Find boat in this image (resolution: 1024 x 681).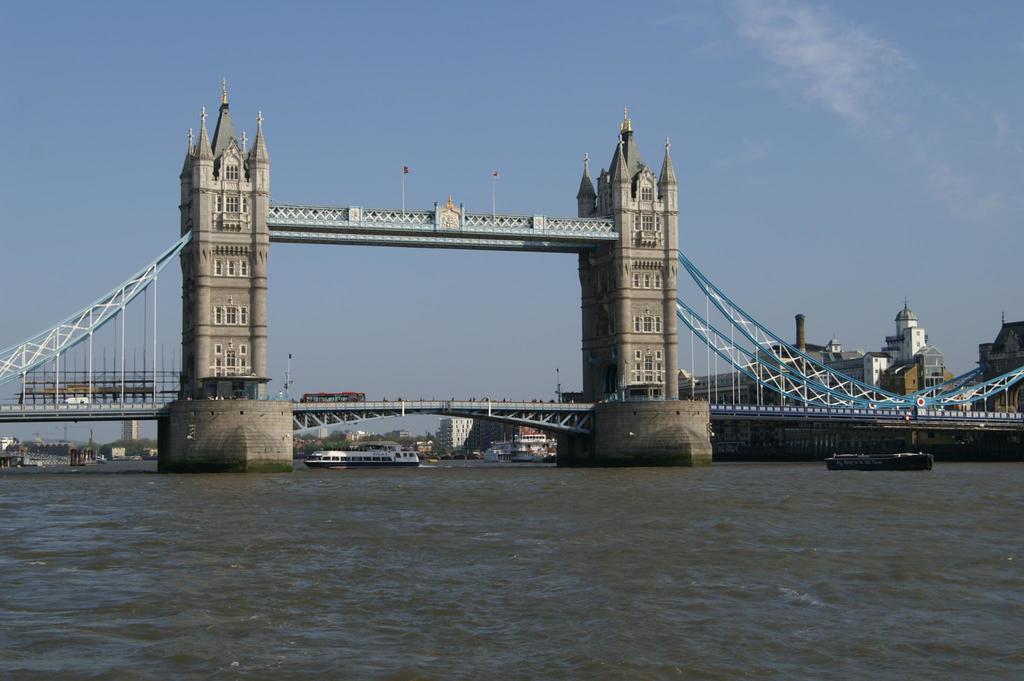
(824,453,934,474).
